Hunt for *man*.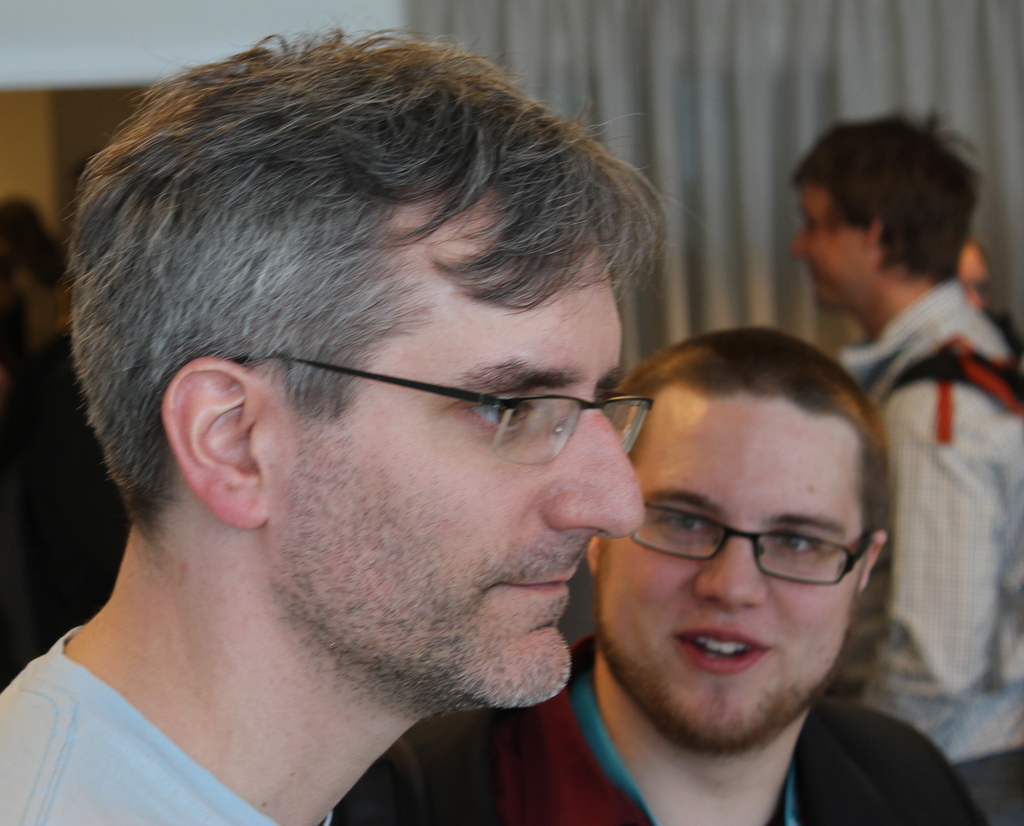
Hunted down at <region>956, 236, 1023, 357</region>.
